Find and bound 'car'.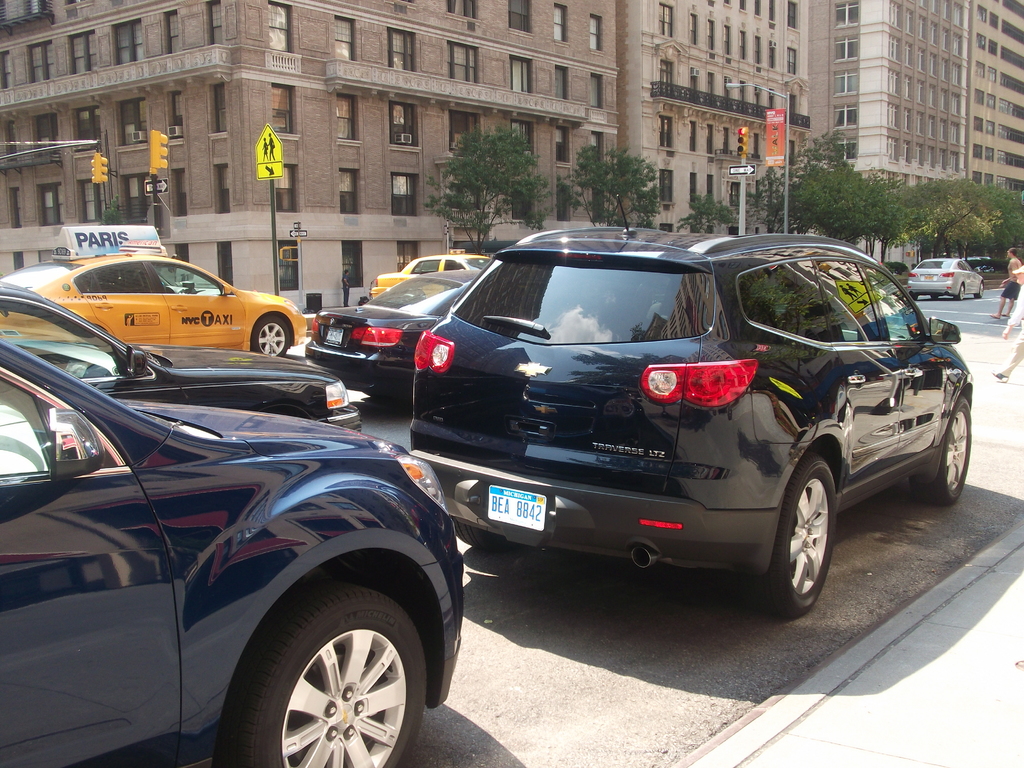
Bound: 912:262:983:298.
